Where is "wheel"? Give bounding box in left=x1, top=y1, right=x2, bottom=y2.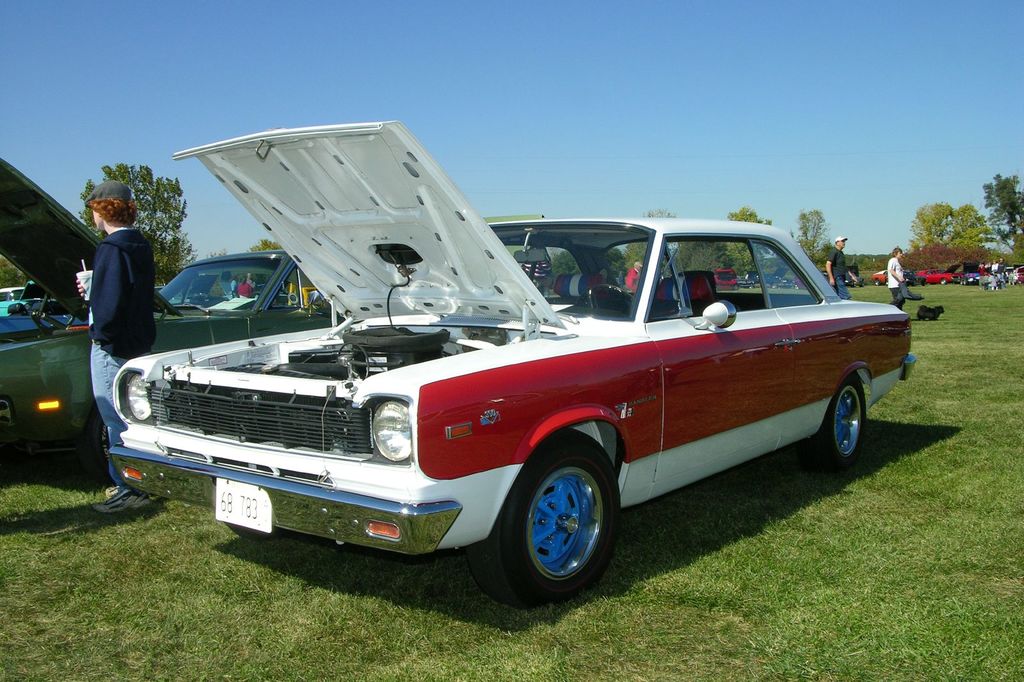
left=814, top=374, right=862, bottom=468.
